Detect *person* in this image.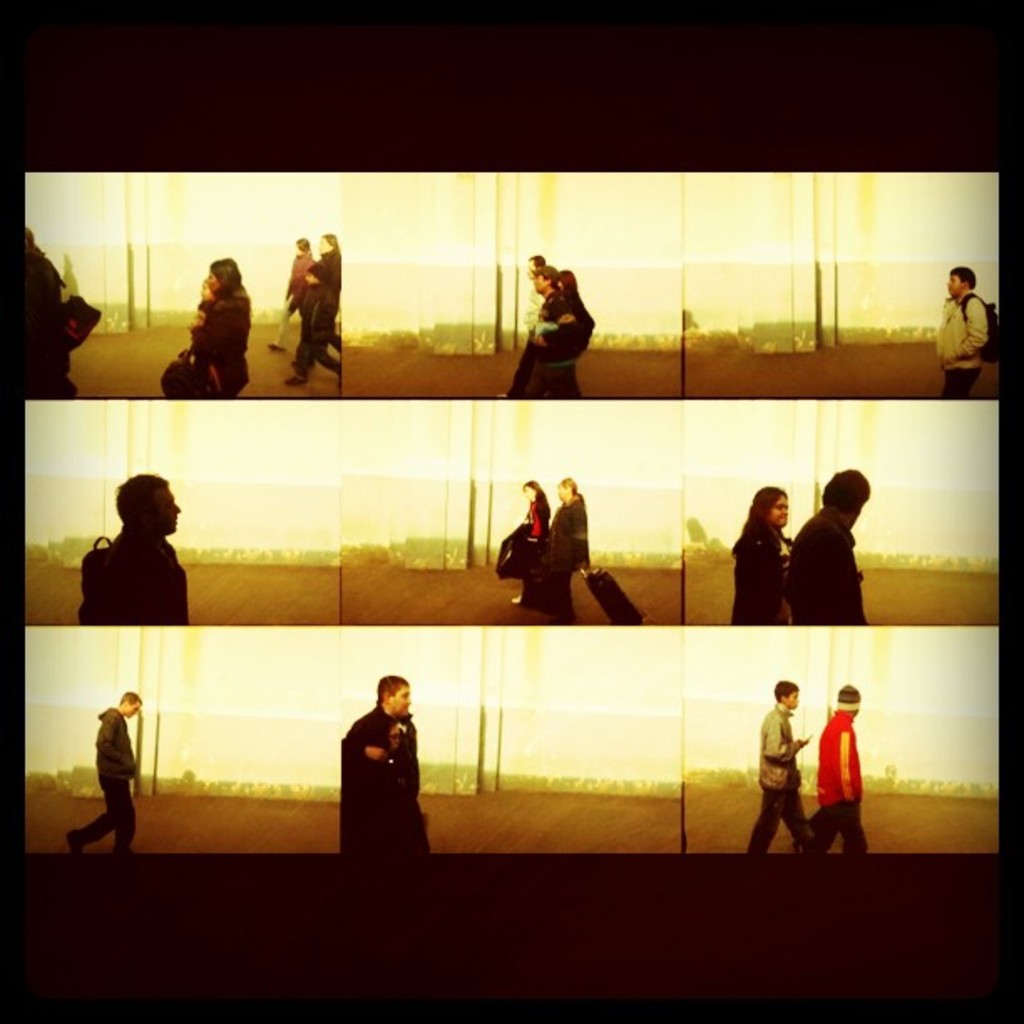
Detection: <box>509,470,552,612</box>.
